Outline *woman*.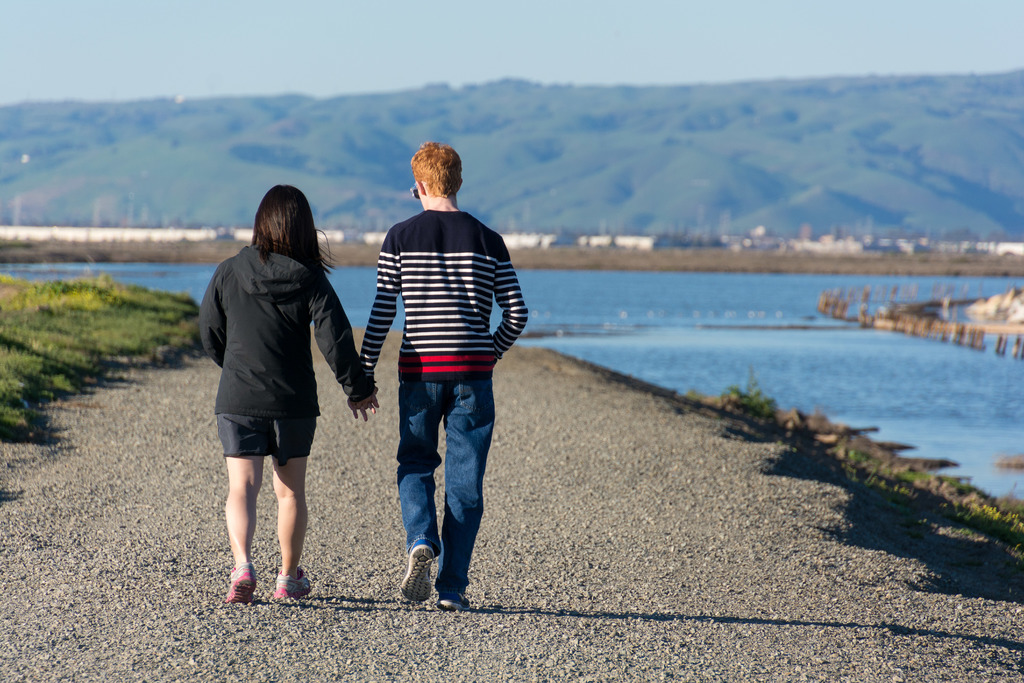
Outline: region(190, 186, 392, 605).
